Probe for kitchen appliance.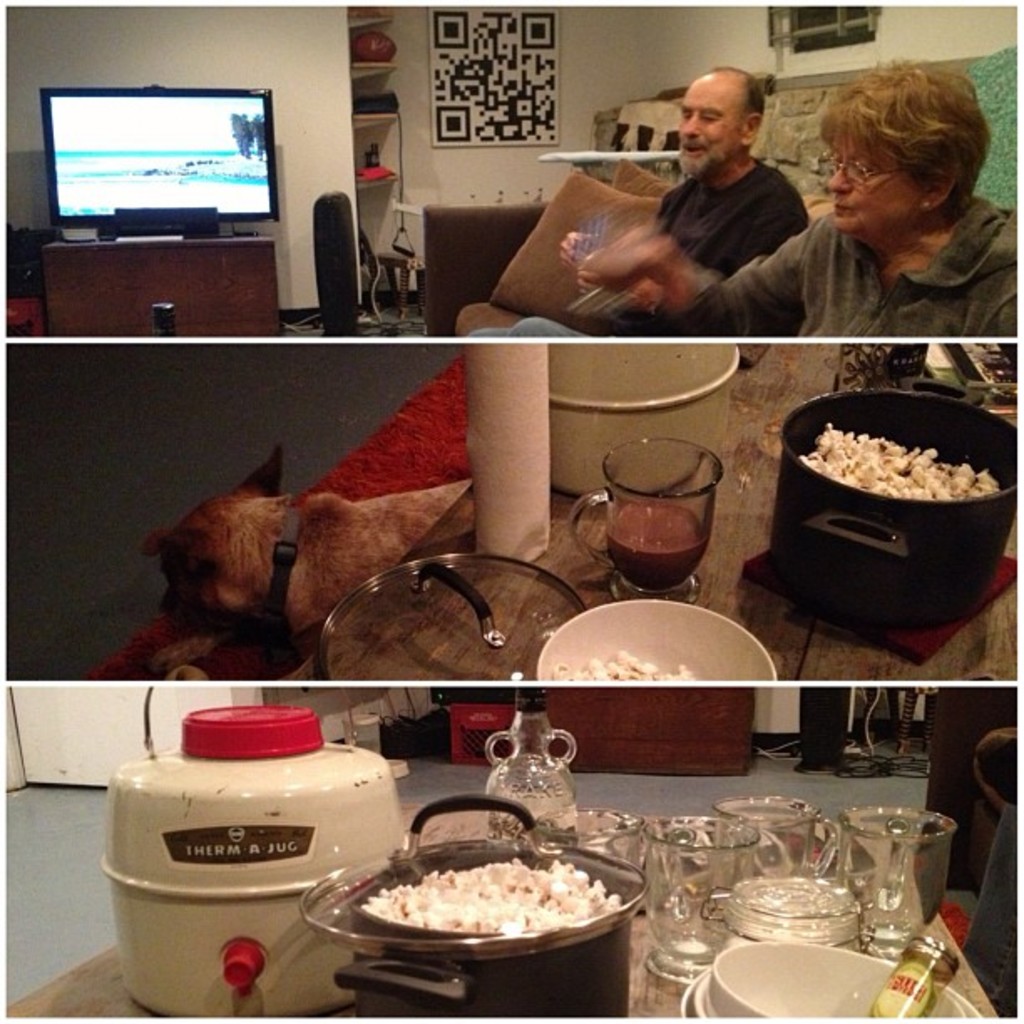
Probe result: locate(709, 940, 955, 1017).
